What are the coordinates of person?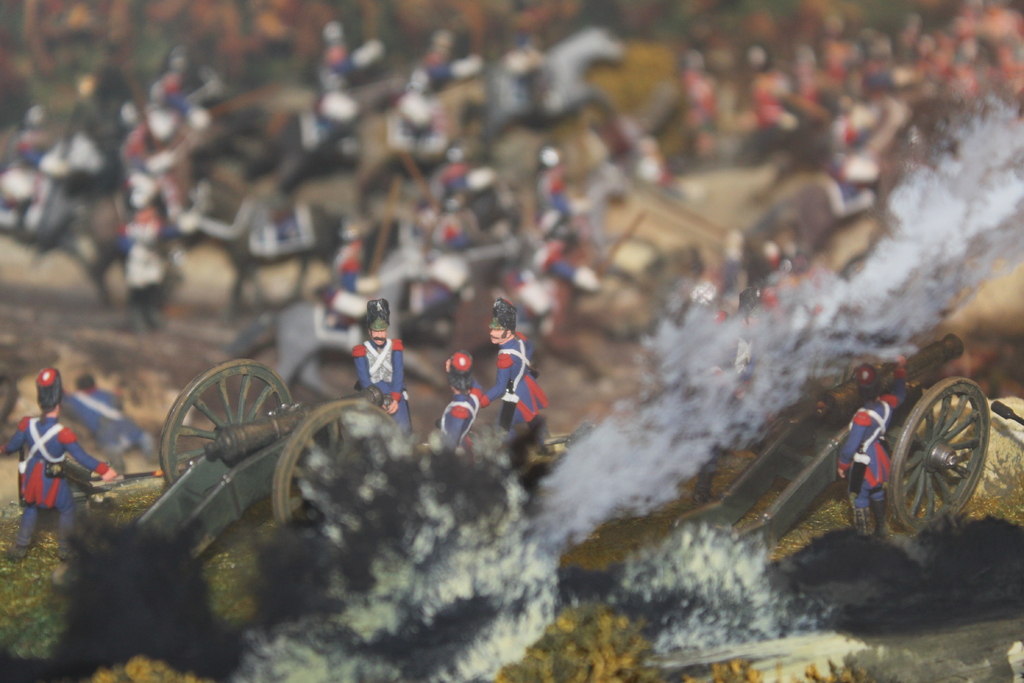
(351,298,414,422).
